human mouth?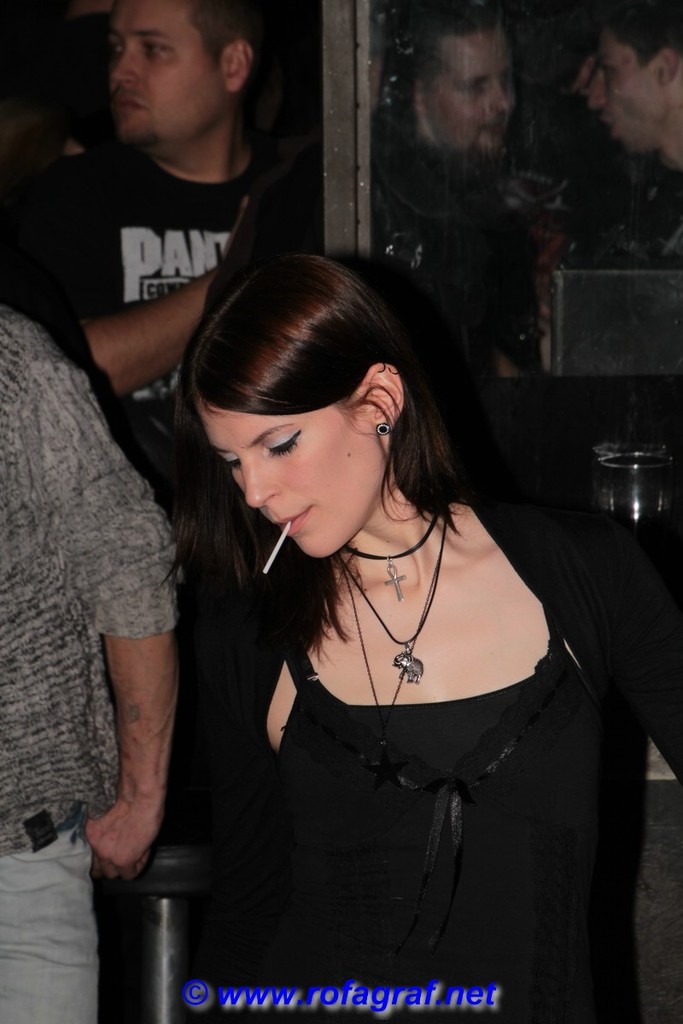
[left=271, top=499, right=312, bottom=537]
